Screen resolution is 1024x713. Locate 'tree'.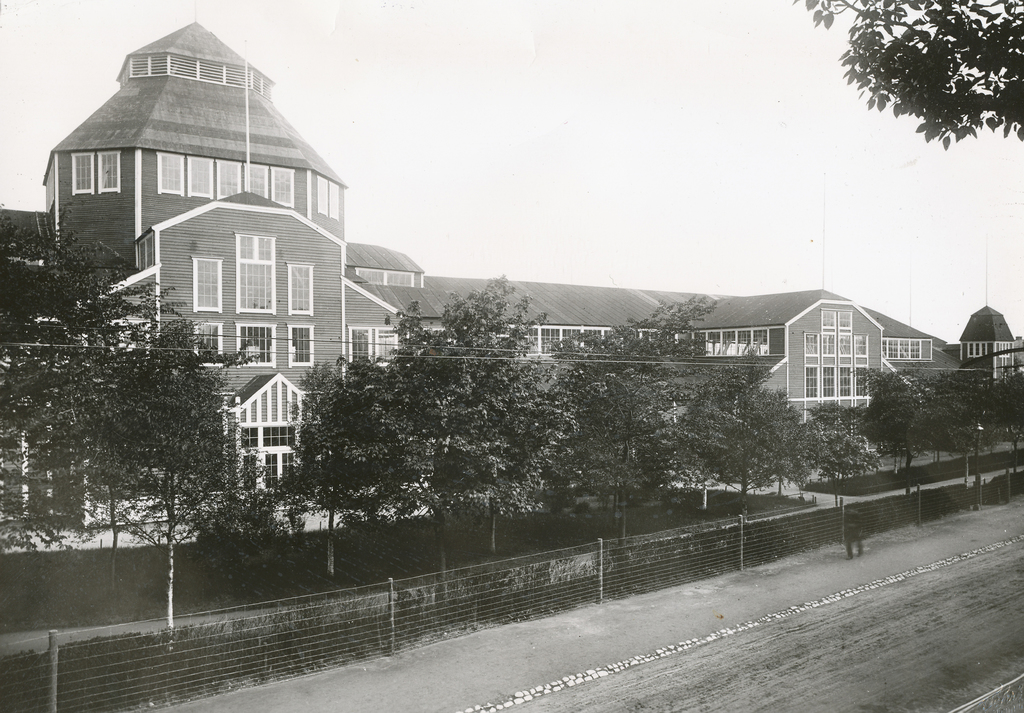
pyautogui.locateOnScreen(782, 0, 1023, 154).
